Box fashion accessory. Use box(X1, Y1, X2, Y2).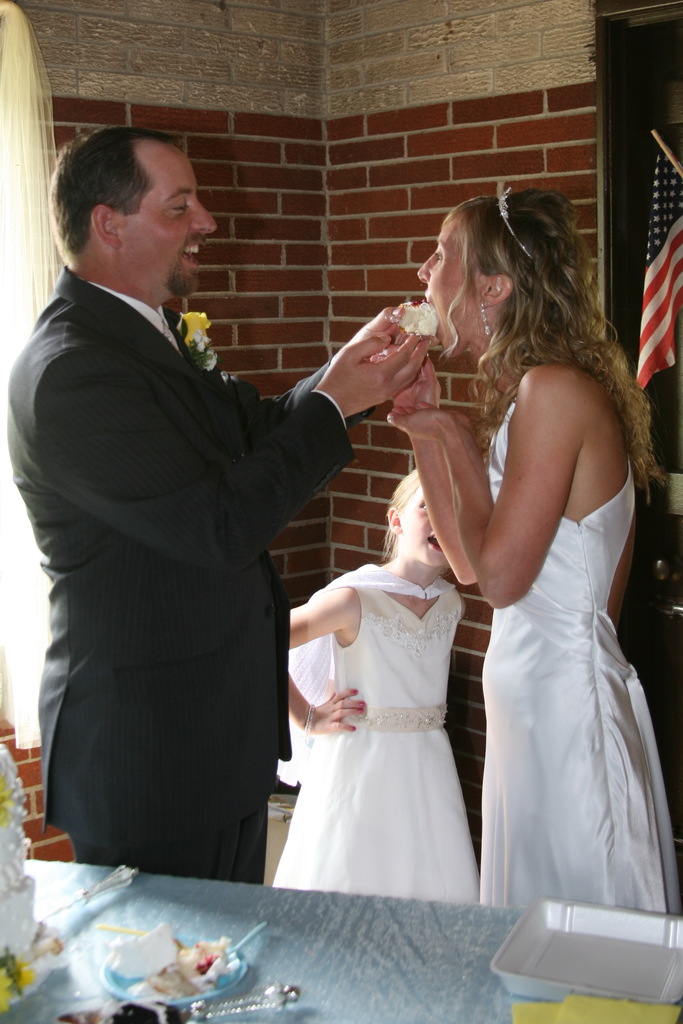
box(360, 708, 367, 713).
